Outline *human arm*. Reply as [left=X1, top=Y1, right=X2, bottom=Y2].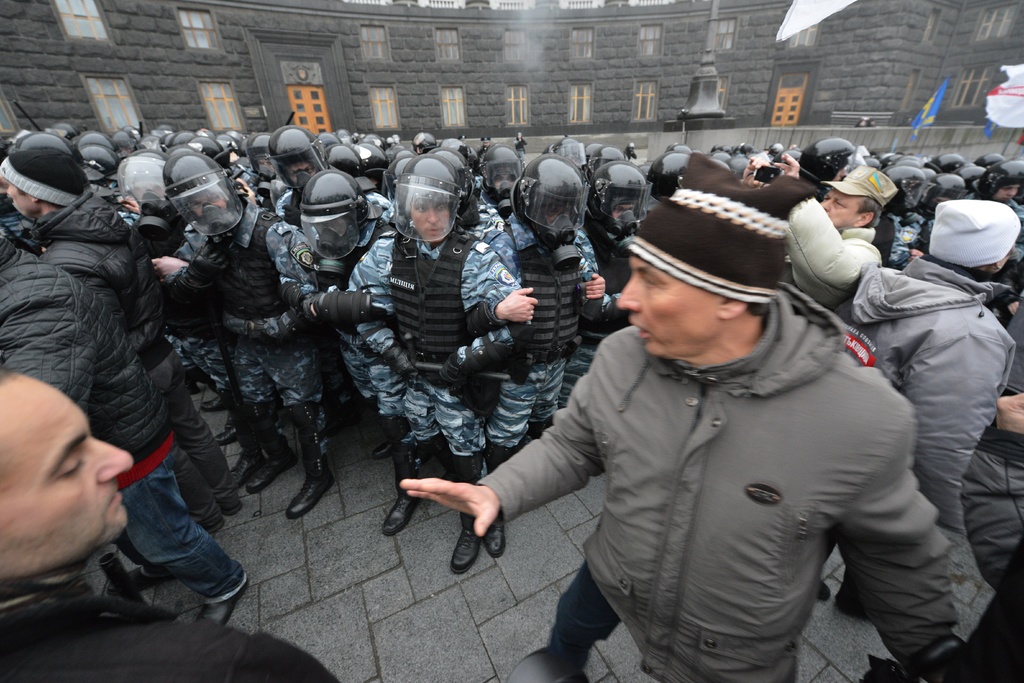
[left=995, top=395, right=1023, bottom=434].
